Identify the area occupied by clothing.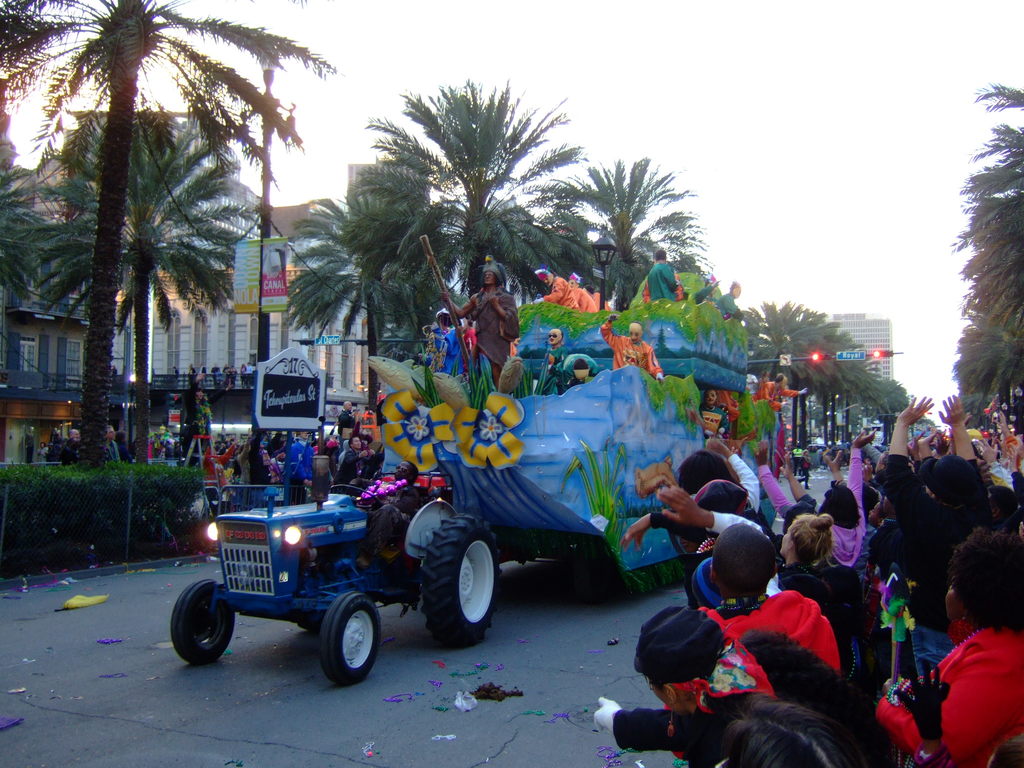
Area: [207,367,221,385].
